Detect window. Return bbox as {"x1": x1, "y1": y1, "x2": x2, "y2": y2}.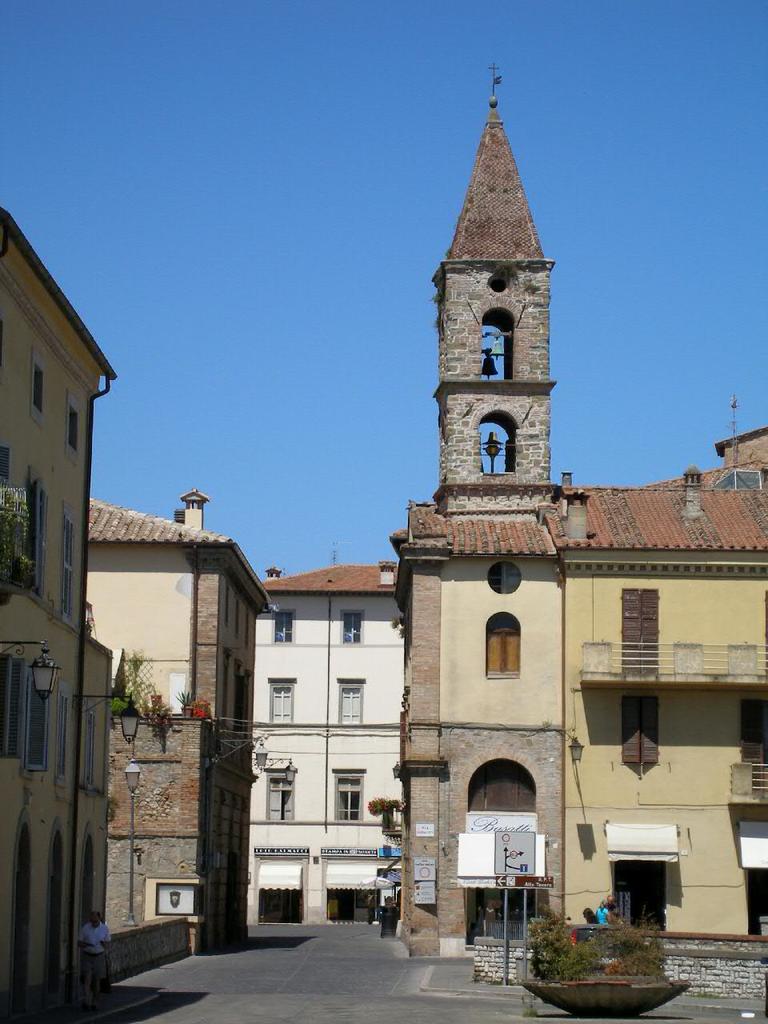
{"x1": 332, "y1": 768, "x2": 369, "y2": 823}.
